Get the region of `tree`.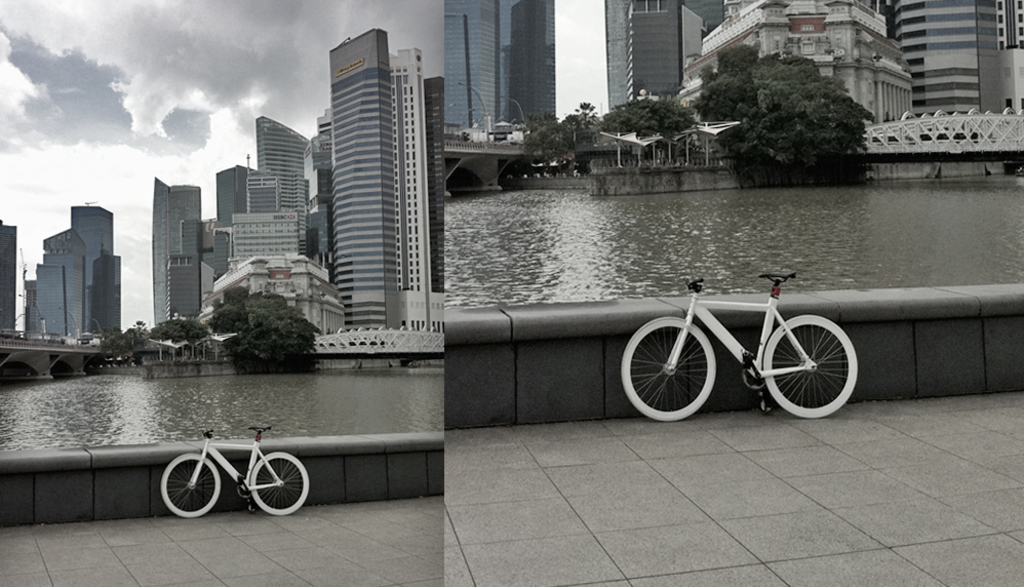
<region>526, 113, 593, 143</region>.
